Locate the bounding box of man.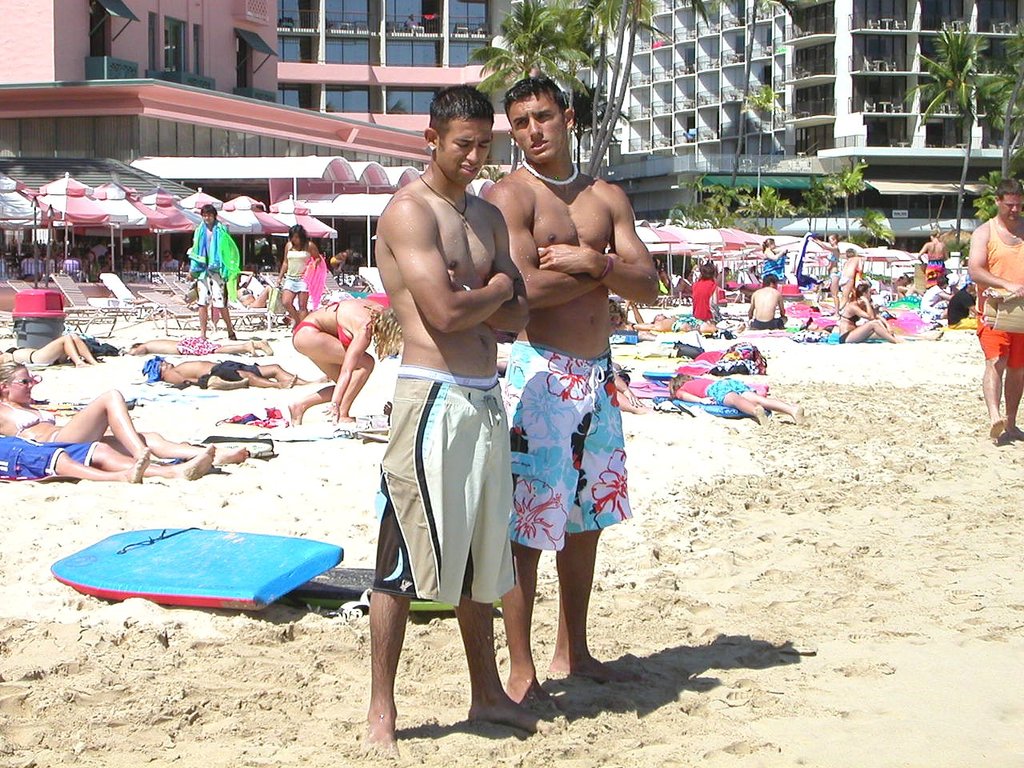
Bounding box: 341, 69, 539, 724.
